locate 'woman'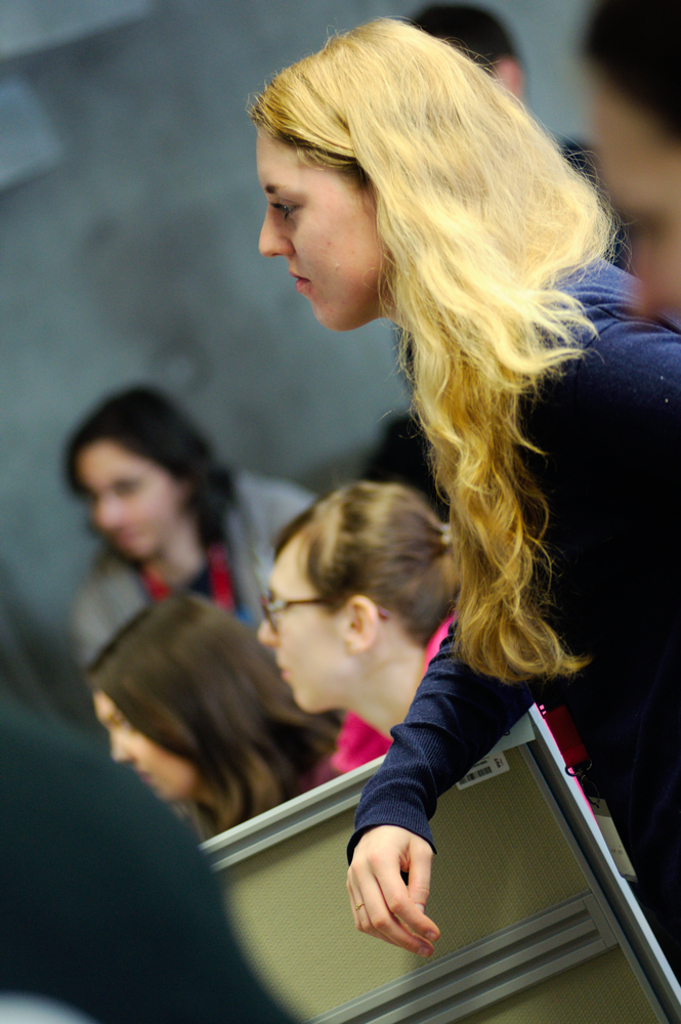
detection(172, 7, 653, 946)
